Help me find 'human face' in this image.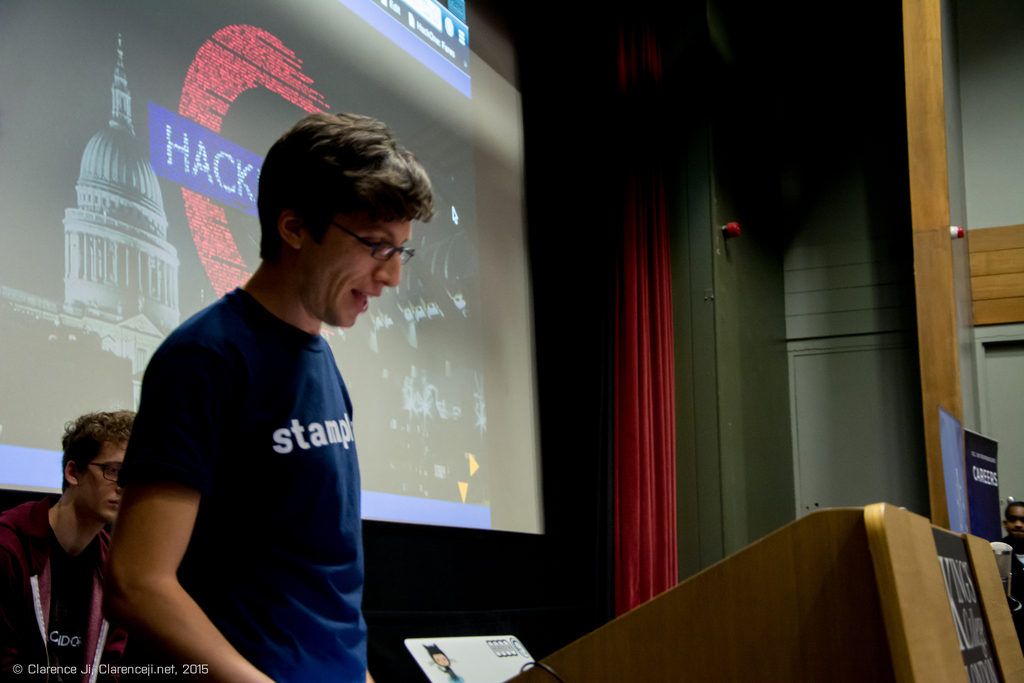
Found it: (x1=305, y1=217, x2=413, y2=328).
